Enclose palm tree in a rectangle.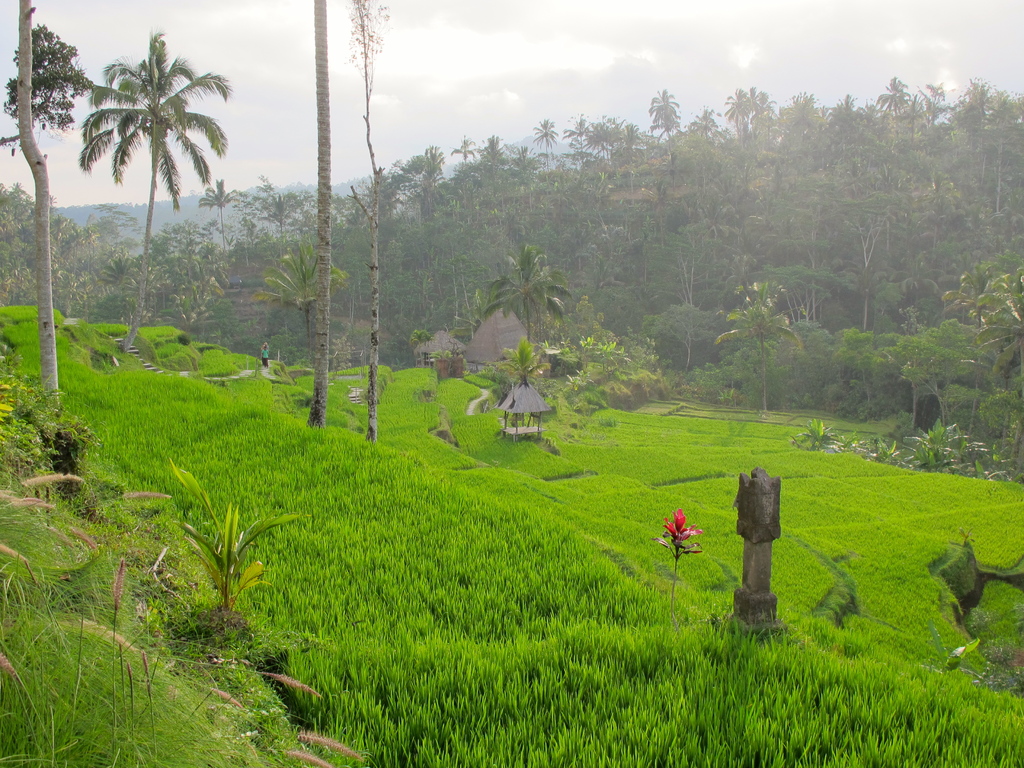
(x1=725, y1=276, x2=785, y2=369).
